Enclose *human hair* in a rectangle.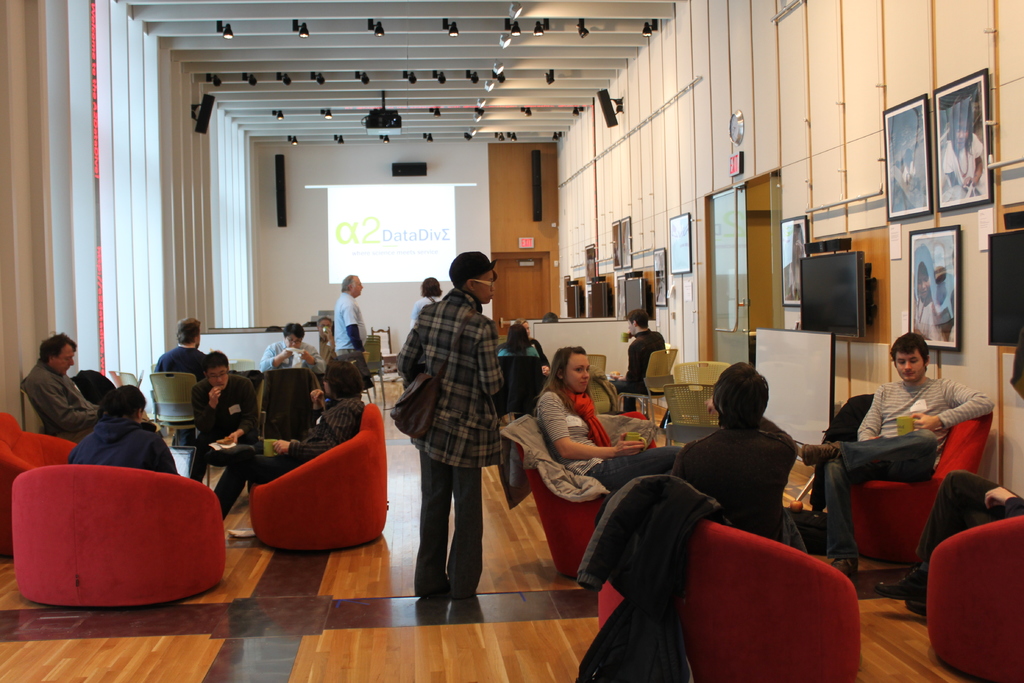
bbox=(36, 330, 82, 361).
